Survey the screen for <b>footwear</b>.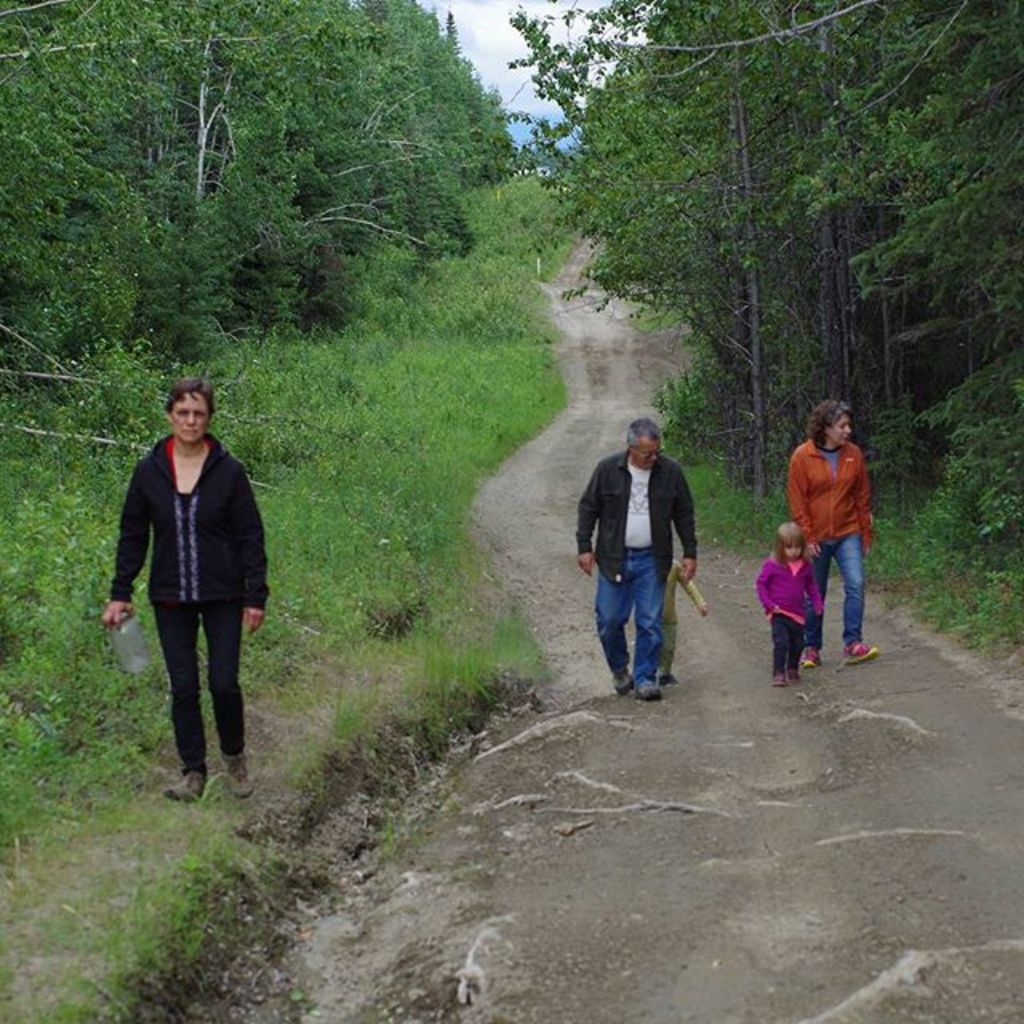
Survey found: box(218, 752, 259, 800).
